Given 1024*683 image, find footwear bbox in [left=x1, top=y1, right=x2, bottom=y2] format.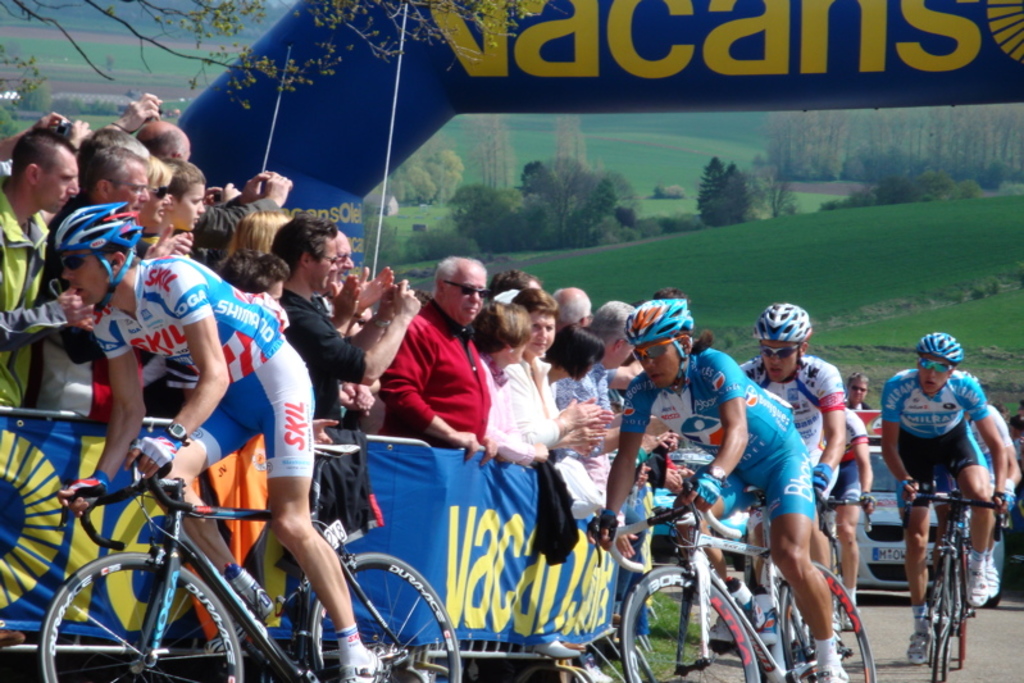
[left=706, top=575, right=769, bottom=647].
